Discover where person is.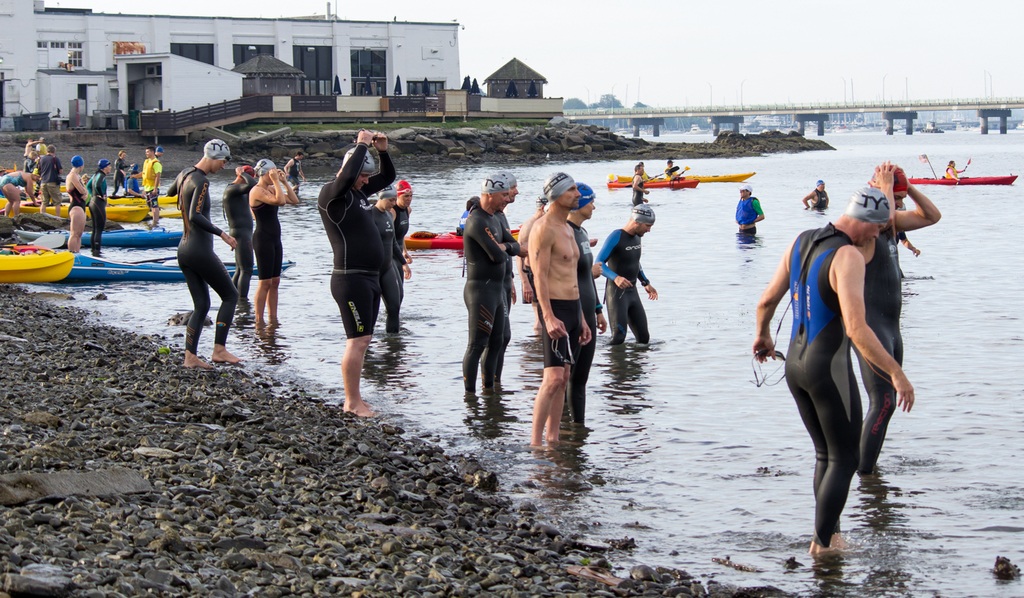
Discovered at pyautogui.locateOnScreen(594, 203, 661, 344).
